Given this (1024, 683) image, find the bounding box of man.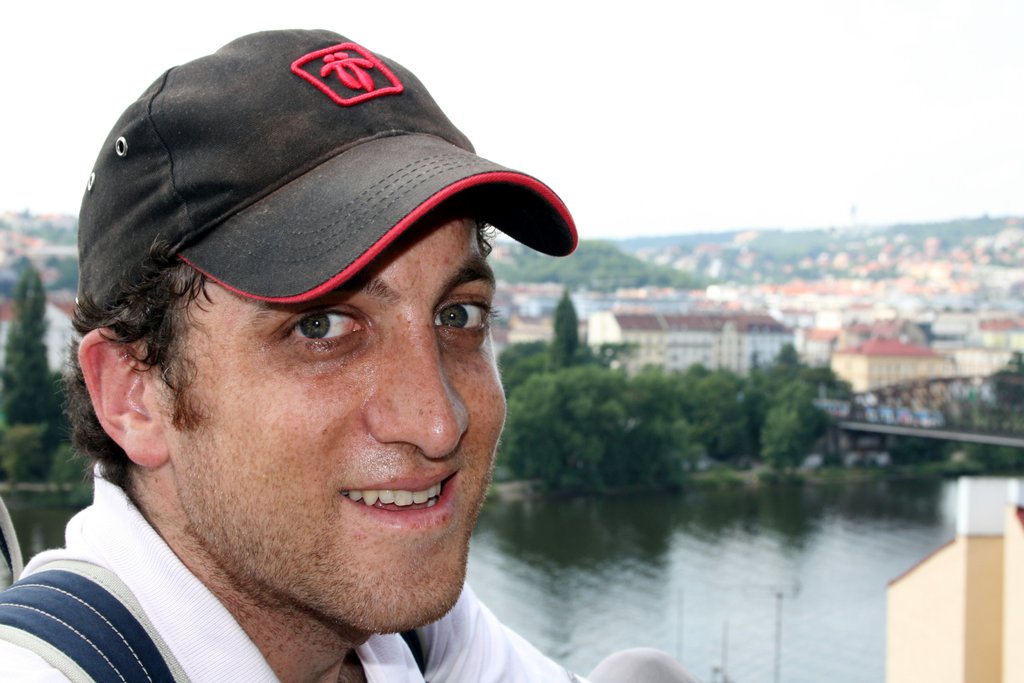
[x1=2, y1=7, x2=638, y2=682].
